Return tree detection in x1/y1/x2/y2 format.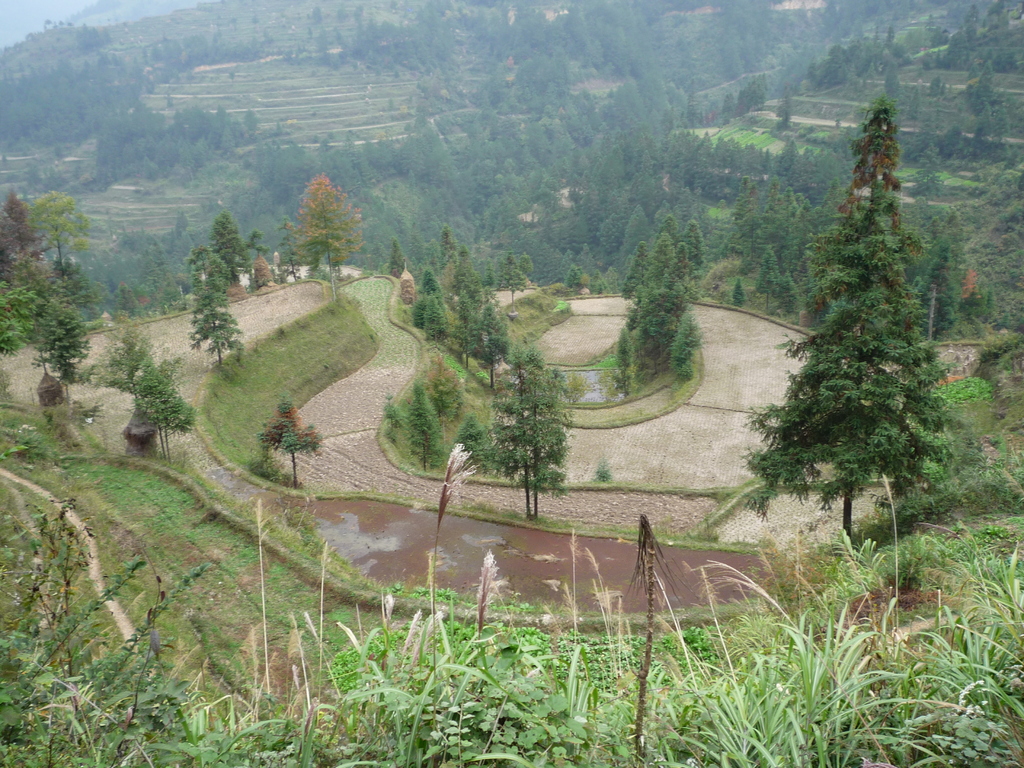
665/315/706/385.
